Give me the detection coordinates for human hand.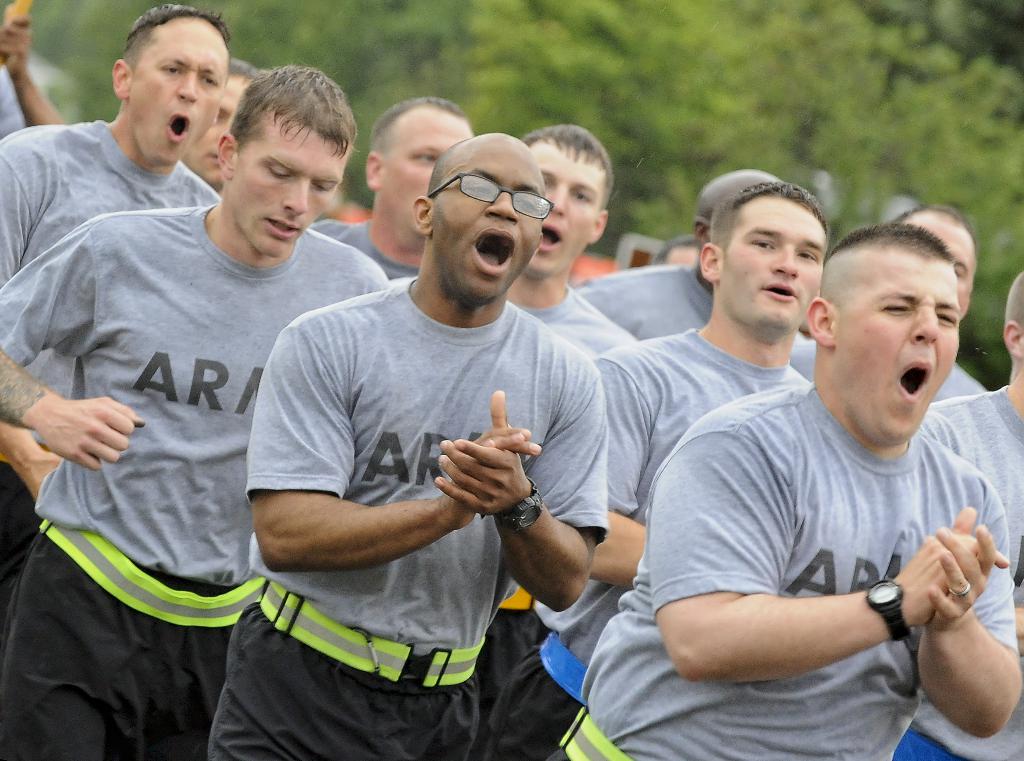
left=38, top=394, right=143, bottom=471.
